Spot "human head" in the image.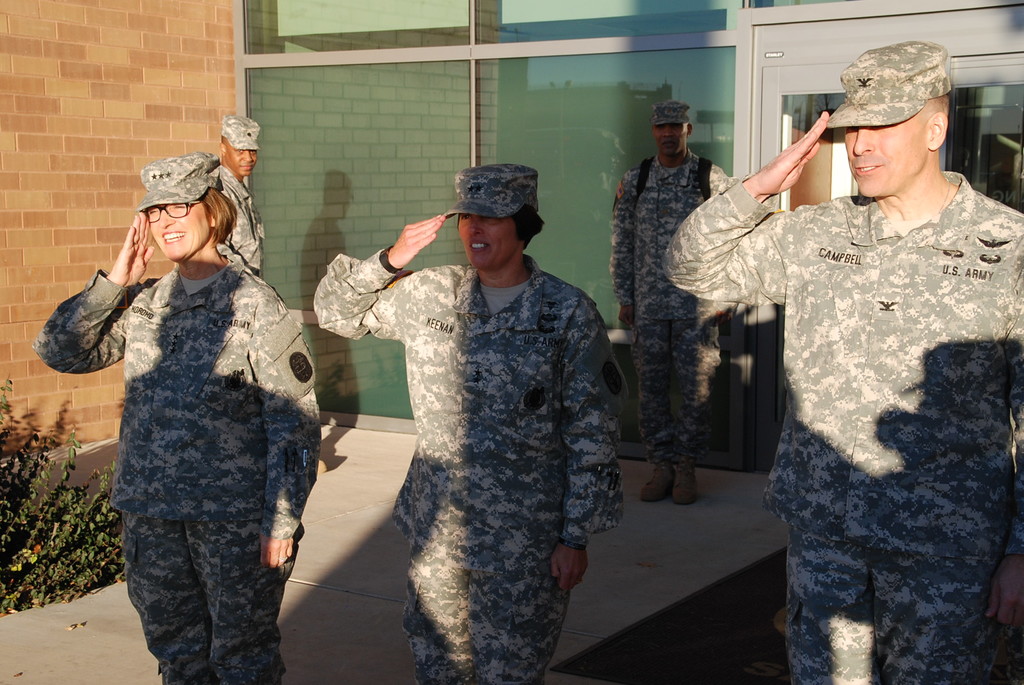
"human head" found at (left=441, top=167, right=541, bottom=277).
